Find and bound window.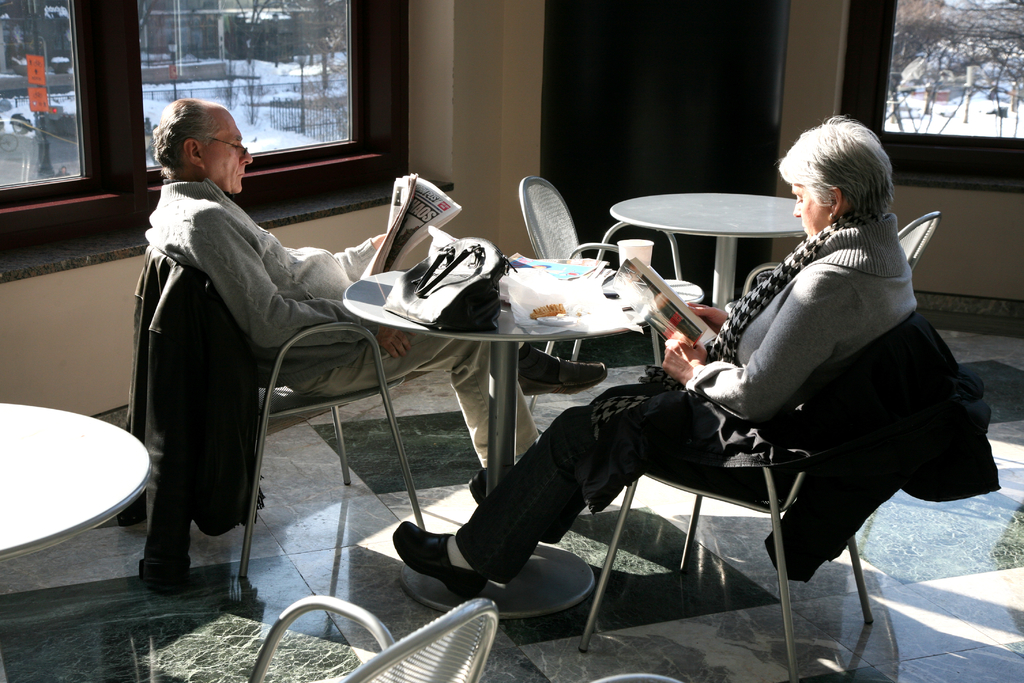
Bound: box(129, 0, 391, 194).
